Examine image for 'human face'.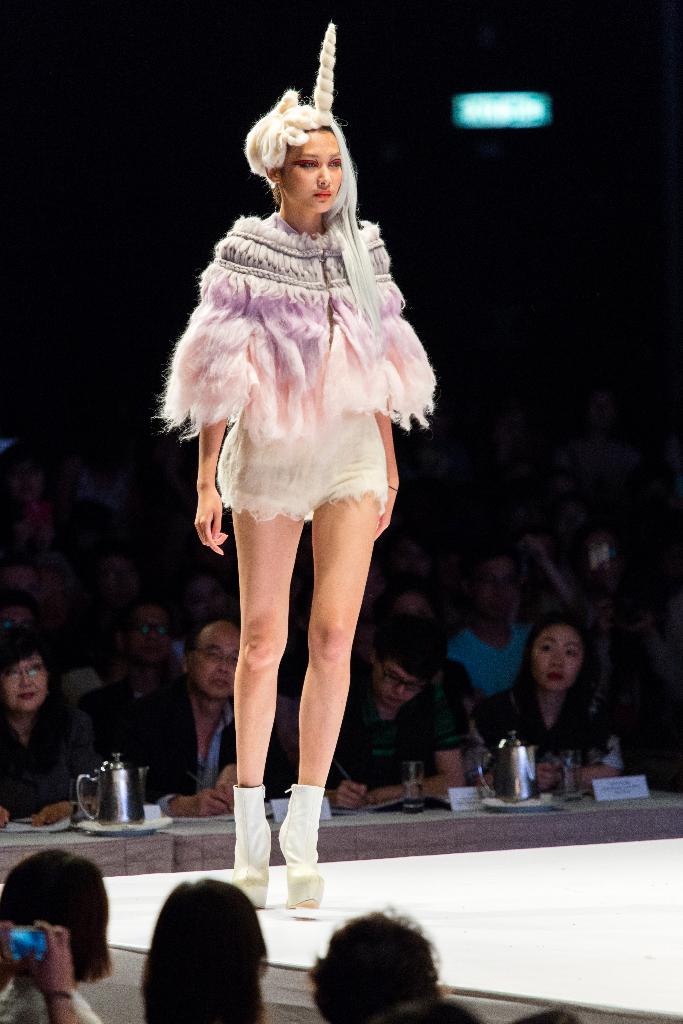
Examination result: x1=185 y1=576 x2=228 y2=623.
